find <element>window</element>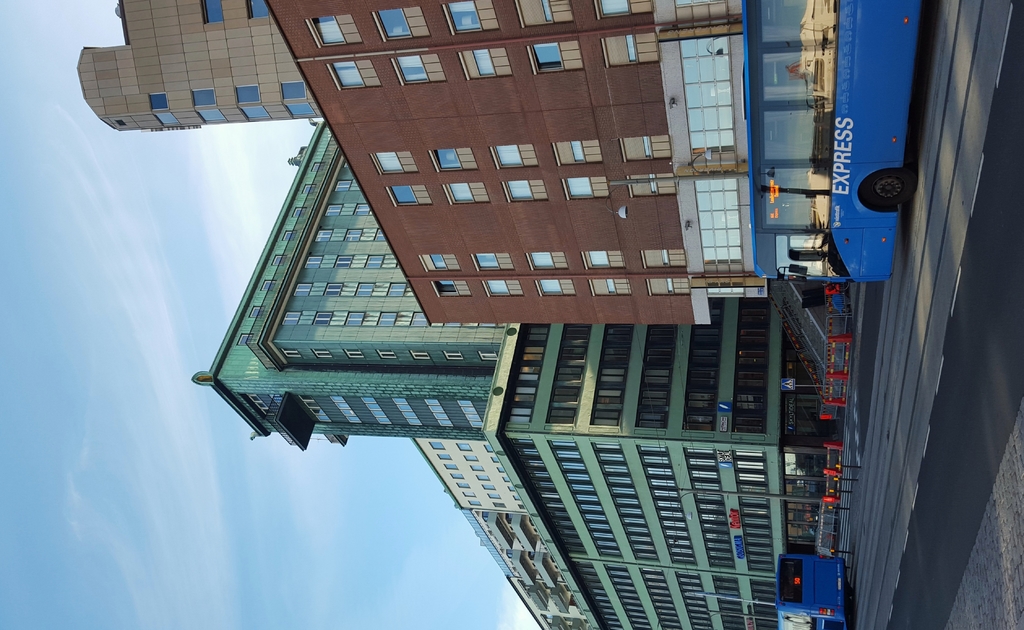
bbox(324, 284, 340, 293)
